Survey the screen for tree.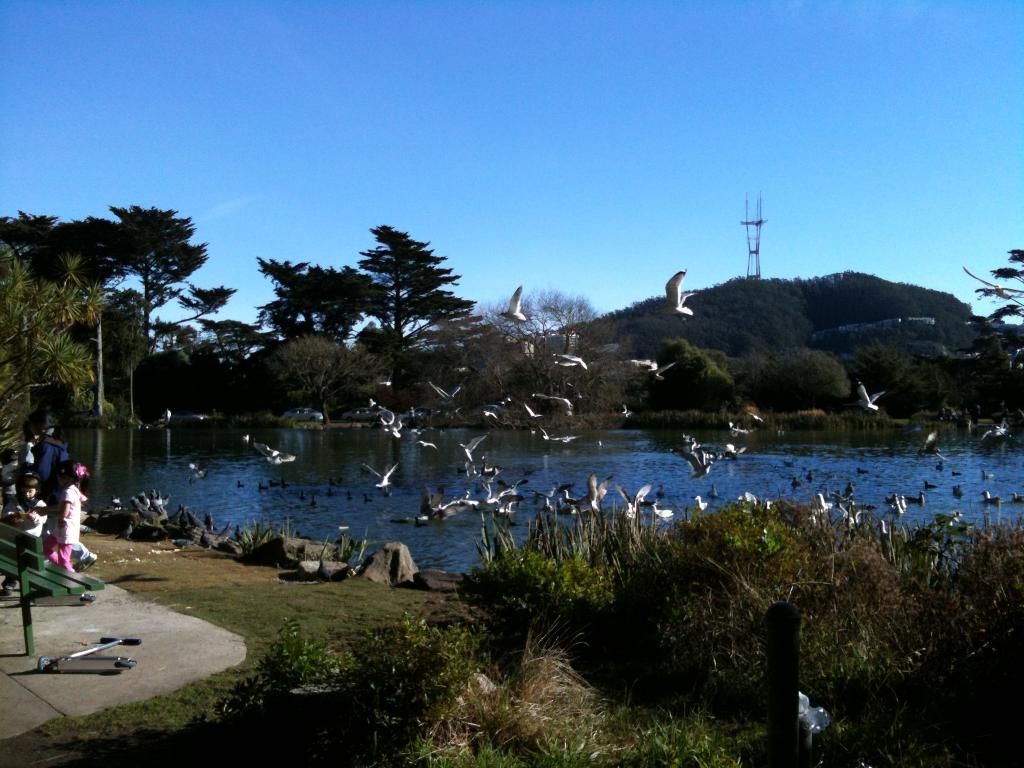
Survey found: bbox(353, 208, 471, 359).
